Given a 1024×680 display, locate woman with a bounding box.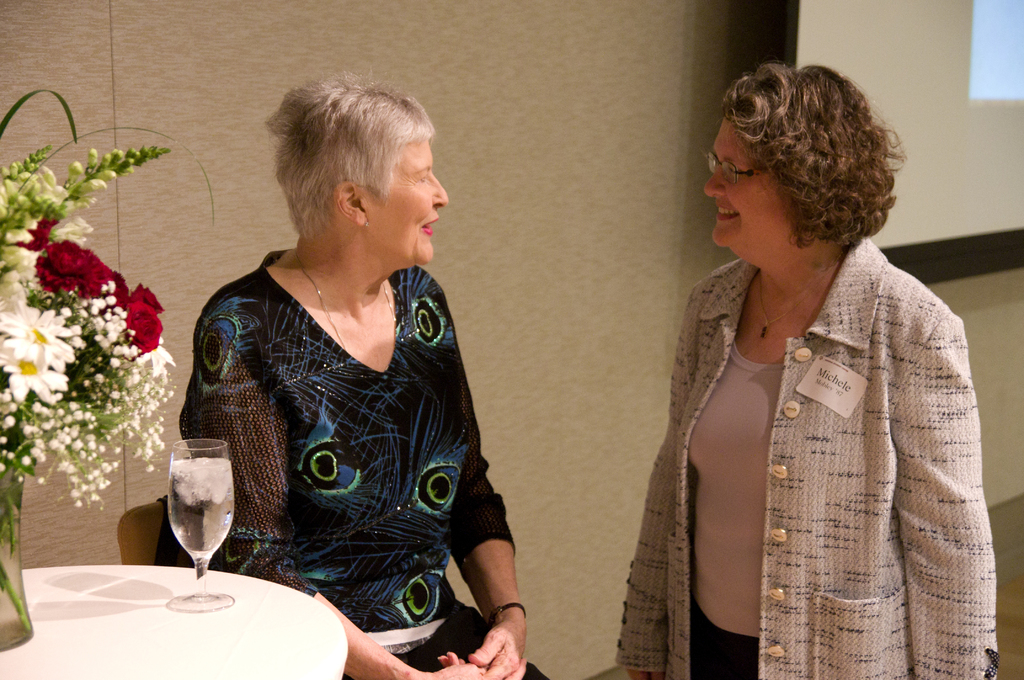
Located: bbox=[609, 62, 999, 679].
